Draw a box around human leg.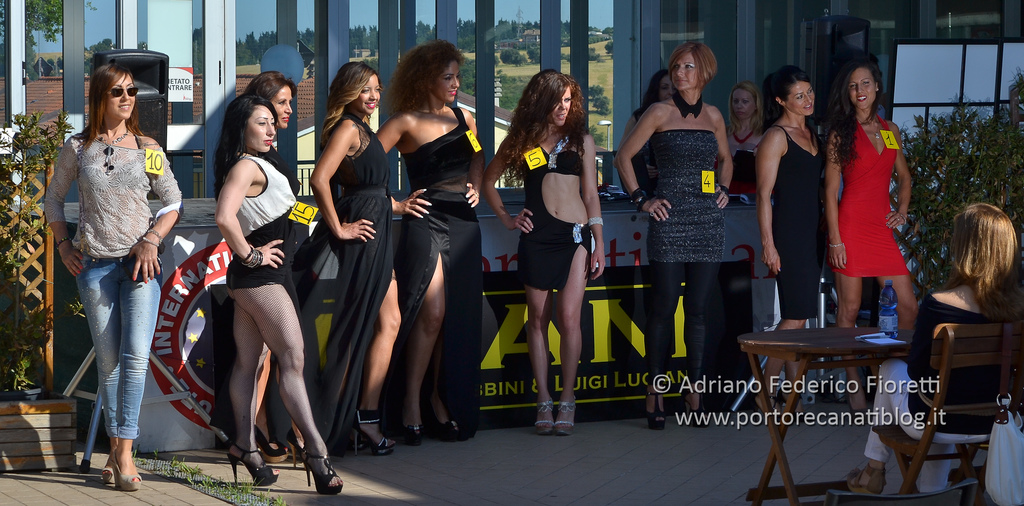
<bbox>429, 331, 467, 424</bbox>.
